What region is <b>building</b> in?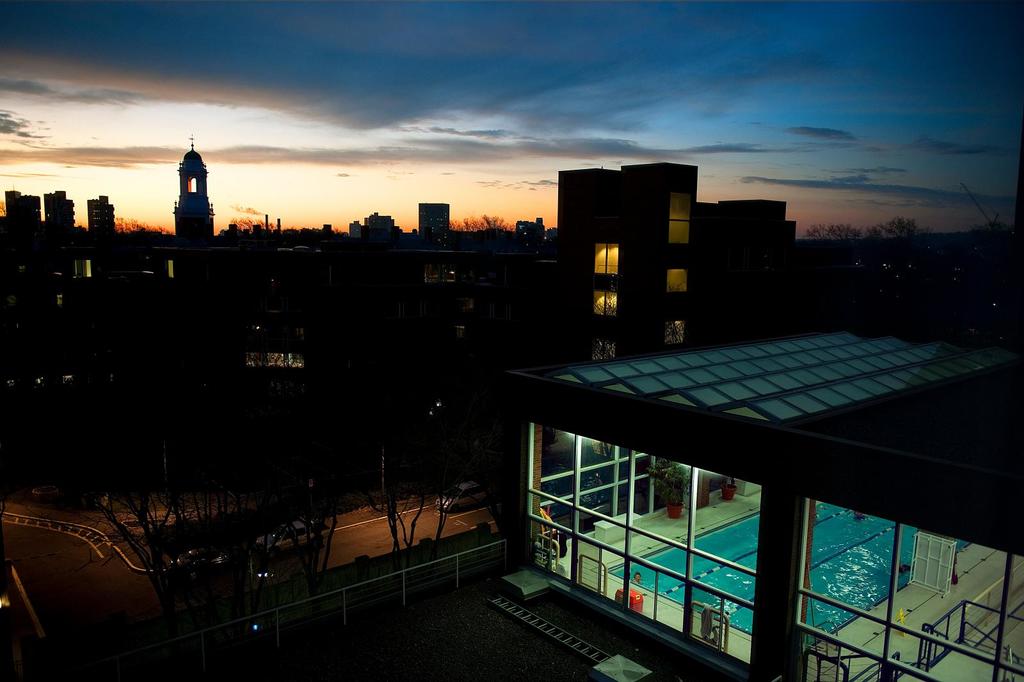
bbox=(557, 165, 702, 366).
